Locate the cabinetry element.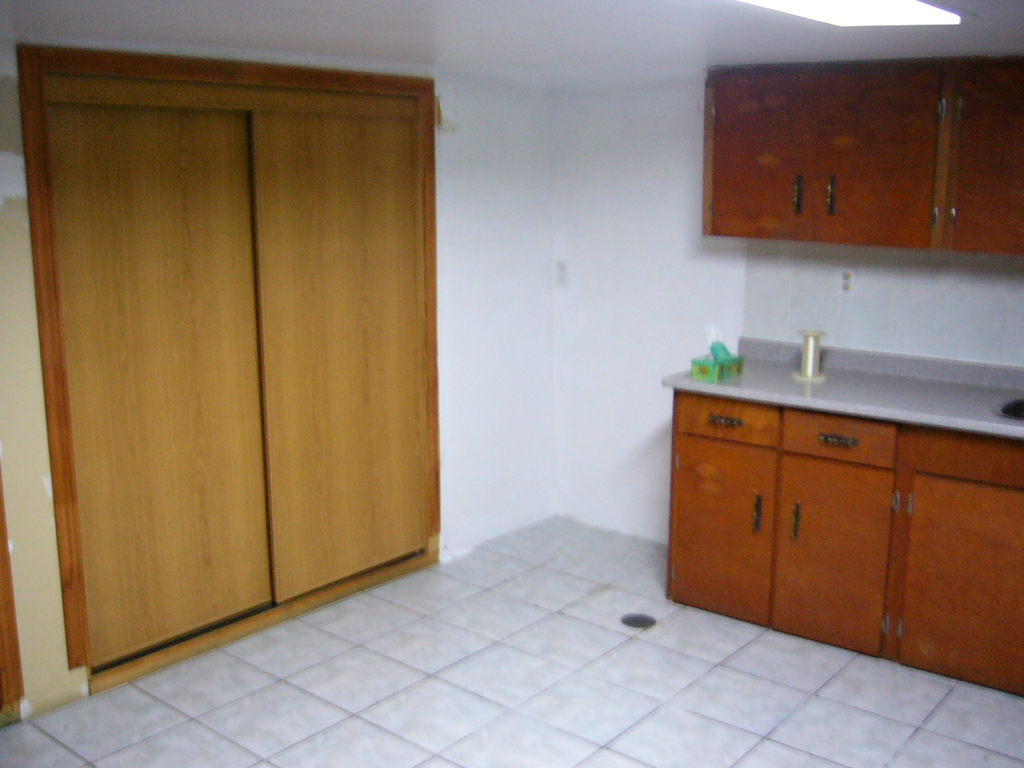
Element bbox: 646 307 1011 676.
